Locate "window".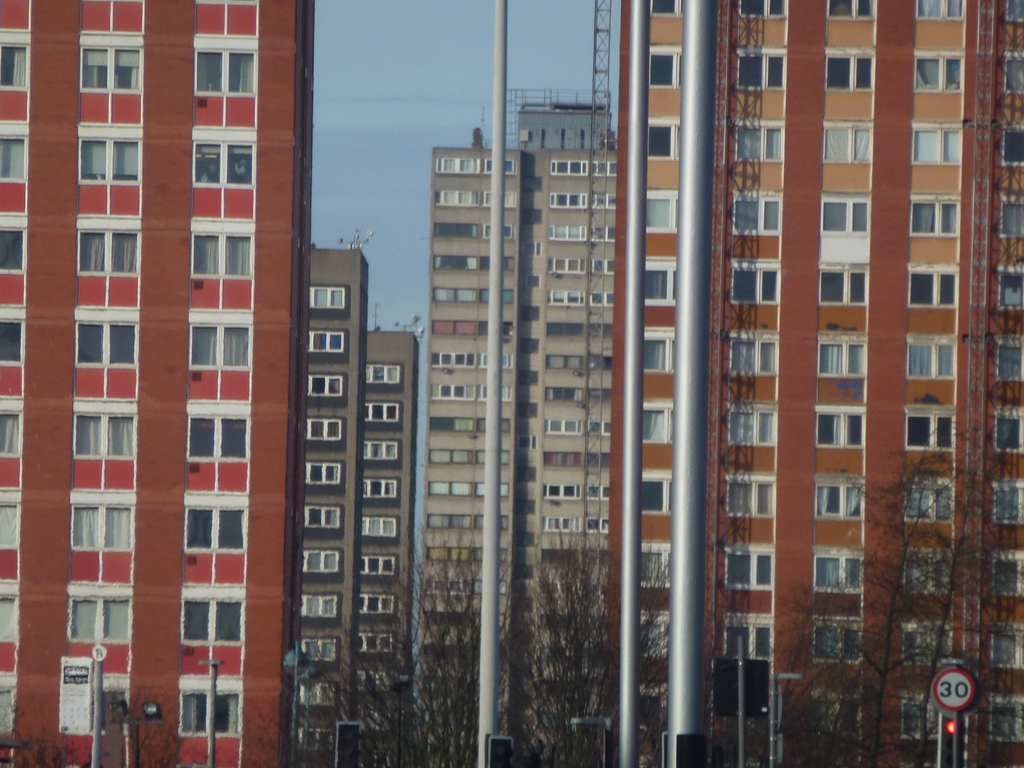
Bounding box: 428:444:474:465.
